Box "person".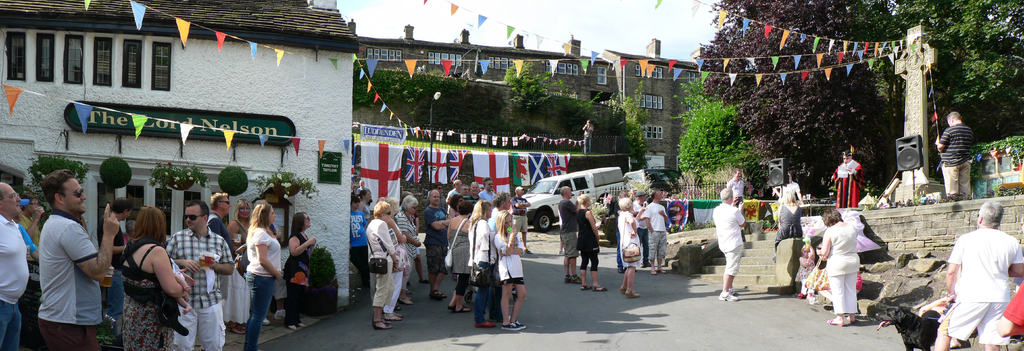
bbox=(728, 169, 750, 213).
